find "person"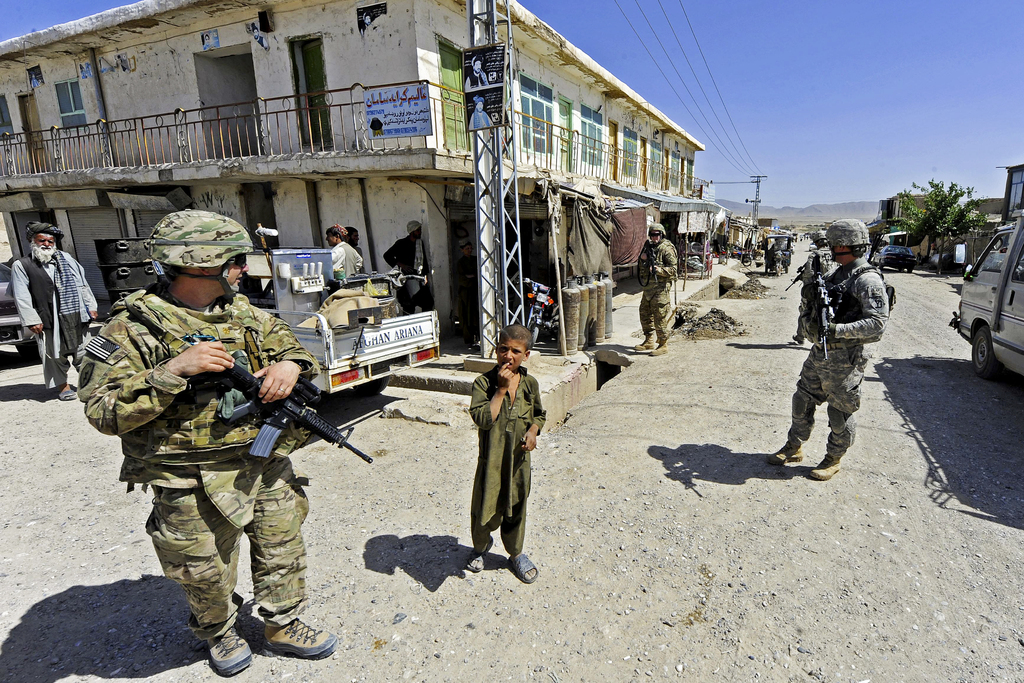
251:28:269:48
